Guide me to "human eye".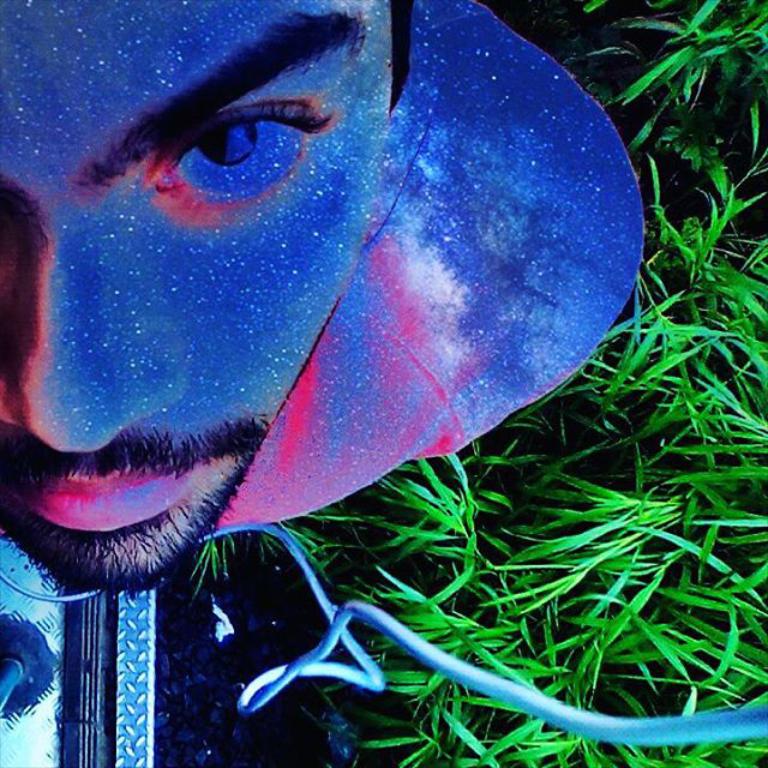
Guidance: [x1=140, y1=101, x2=337, y2=212].
